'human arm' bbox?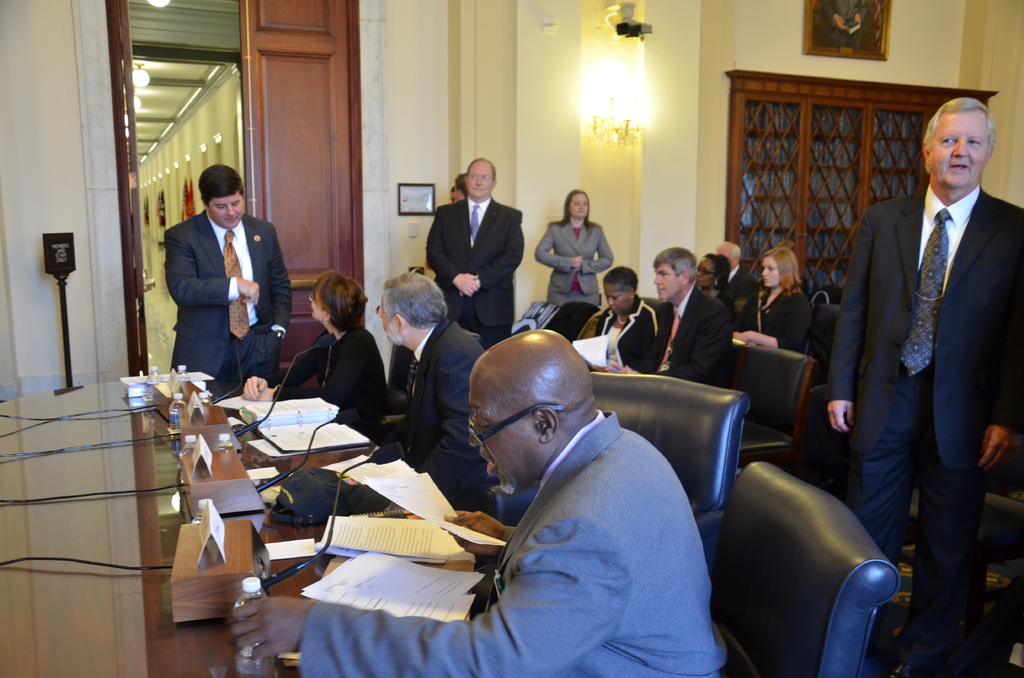
[left=420, top=364, right=475, bottom=487]
